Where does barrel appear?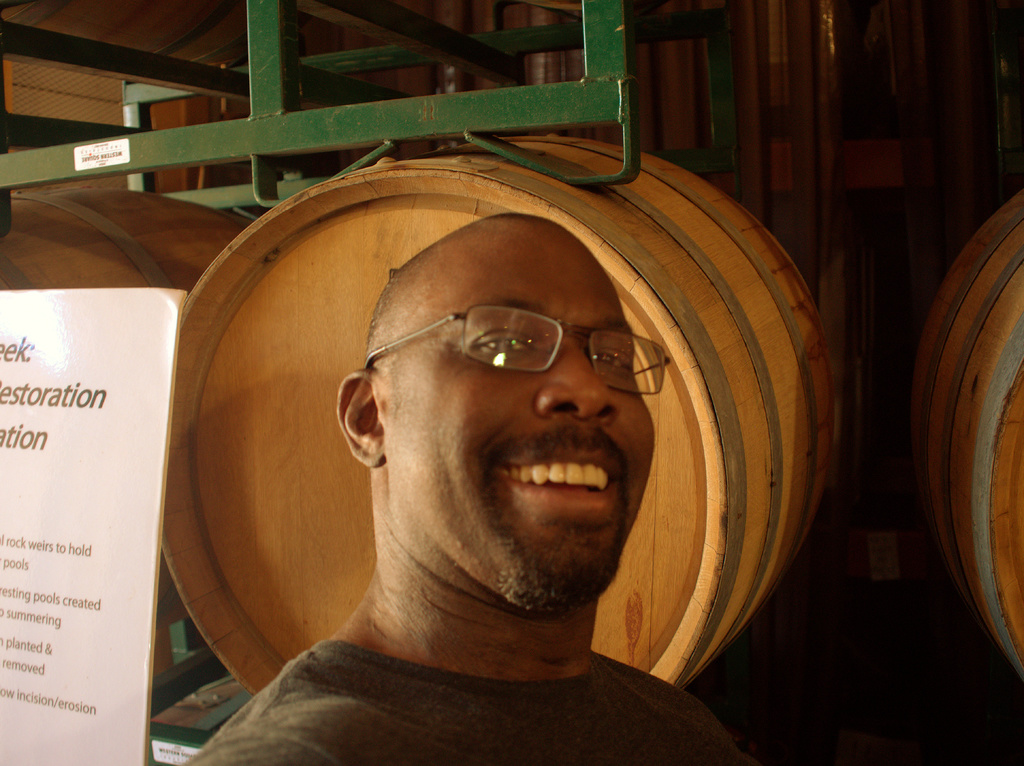
Appears at rect(164, 129, 852, 687).
